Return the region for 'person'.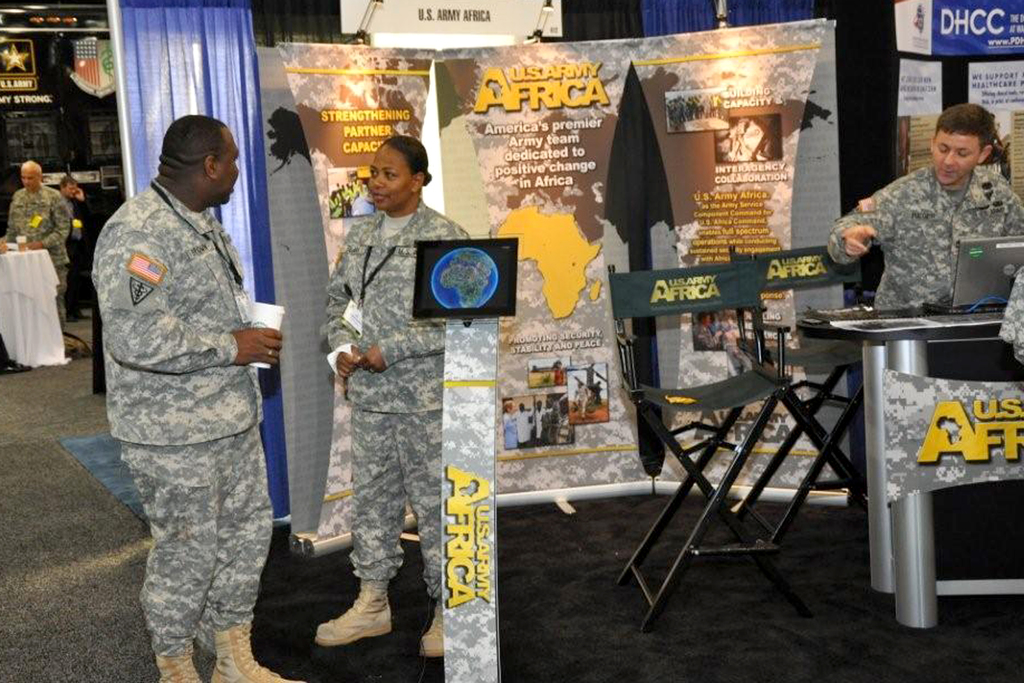
bbox=(5, 158, 67, 345).
